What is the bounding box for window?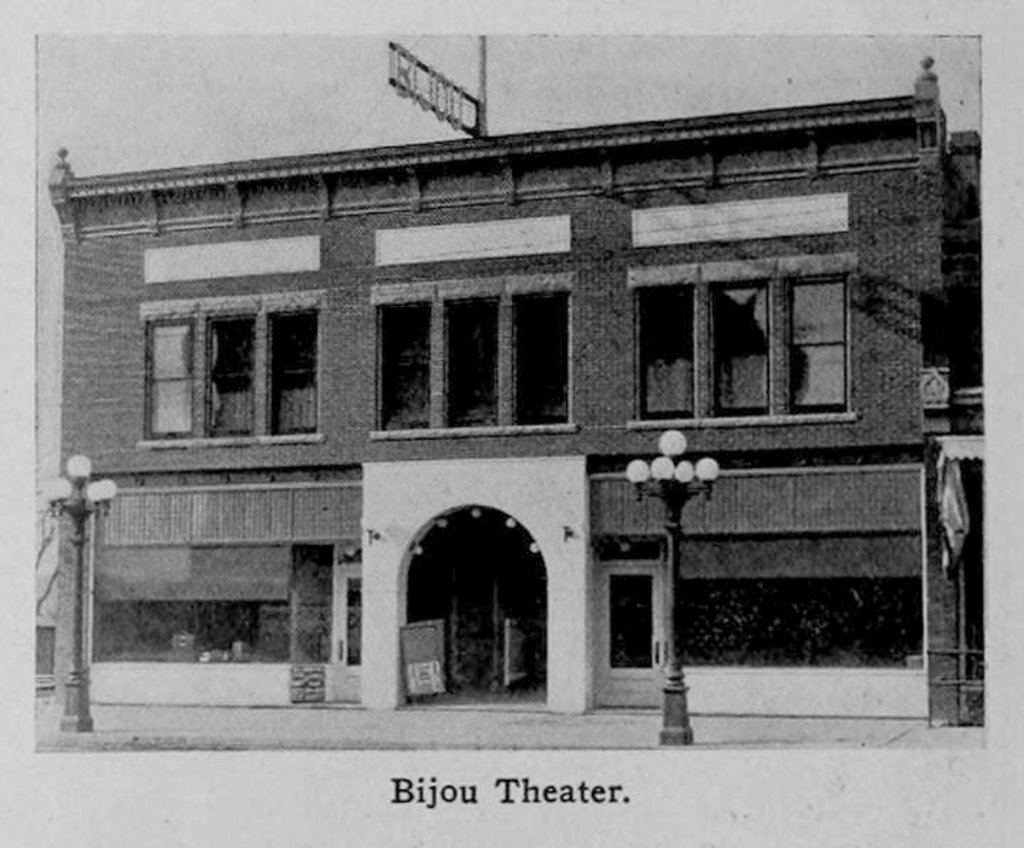
BBox(367, 276, 579, 441).
